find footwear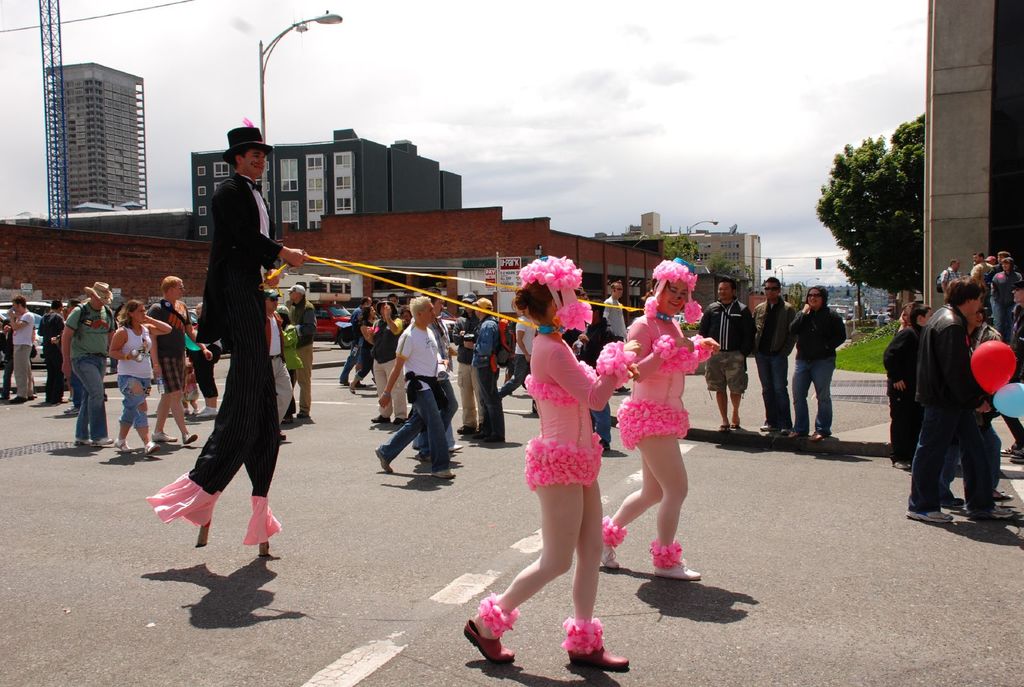
(151,427,176,441)
